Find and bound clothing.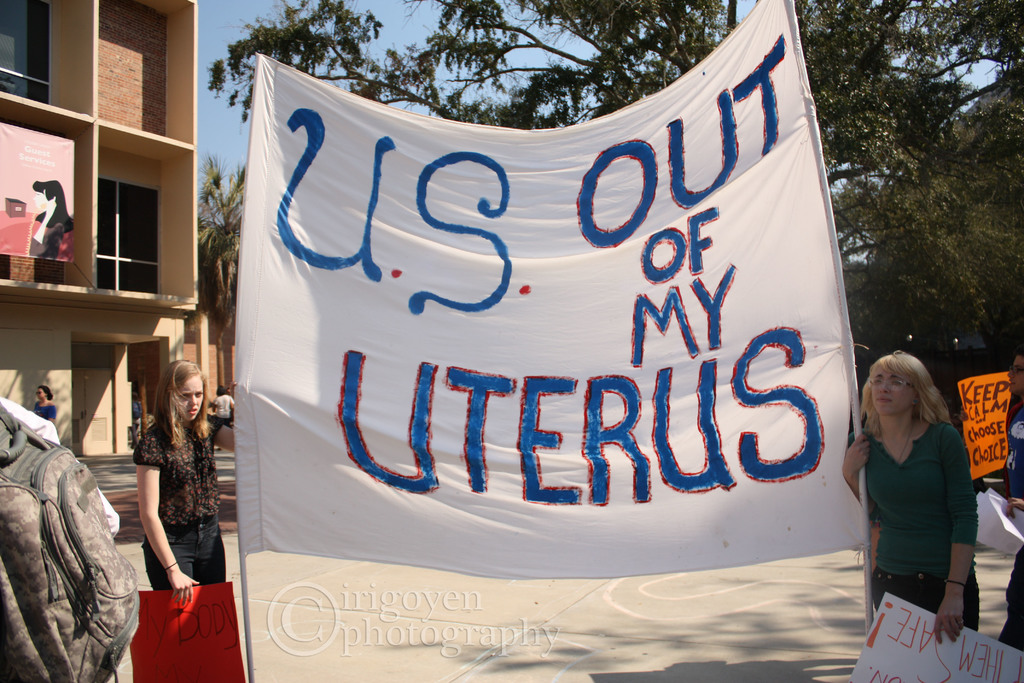
Bound: 34, 399, 61, 419.
